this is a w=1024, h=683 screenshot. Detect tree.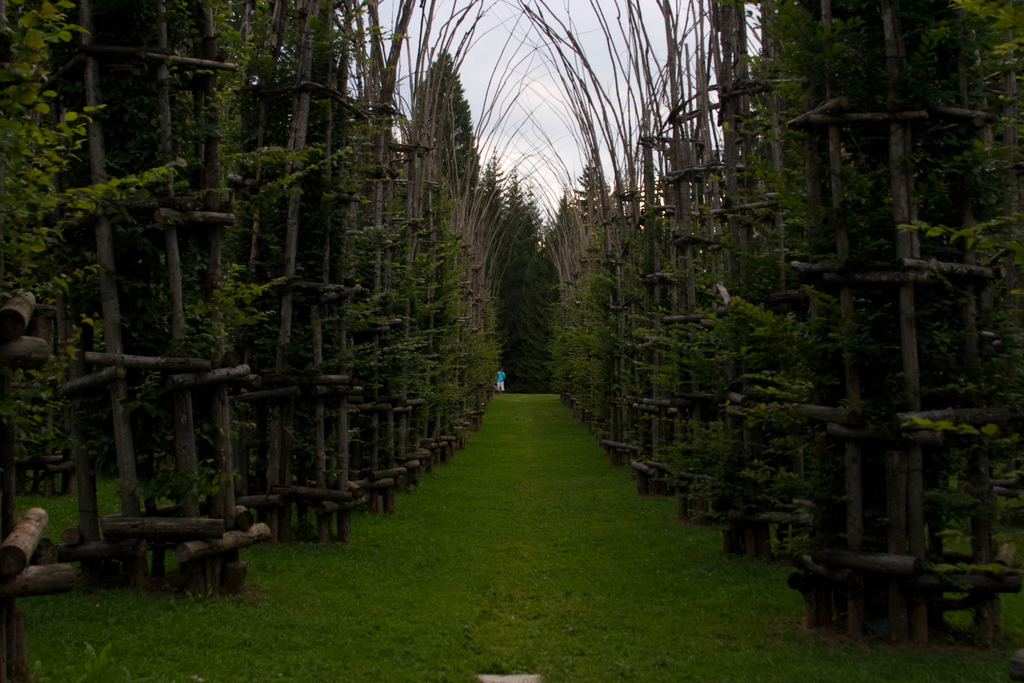
box(386, 46, 497, 249).
